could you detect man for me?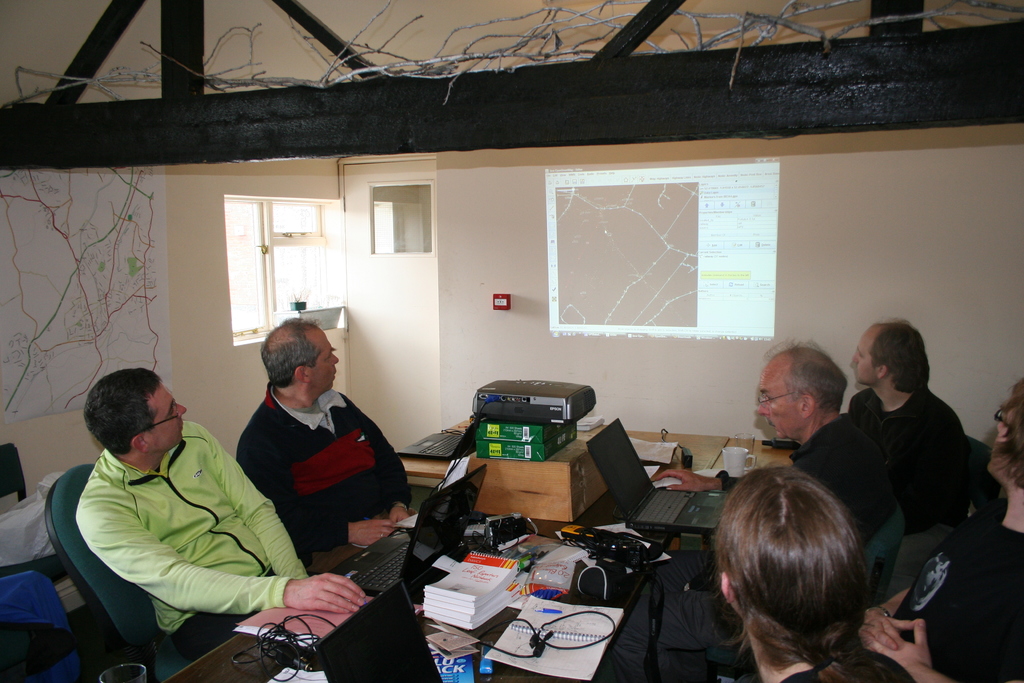
Detection result: 612 333 913 682.
